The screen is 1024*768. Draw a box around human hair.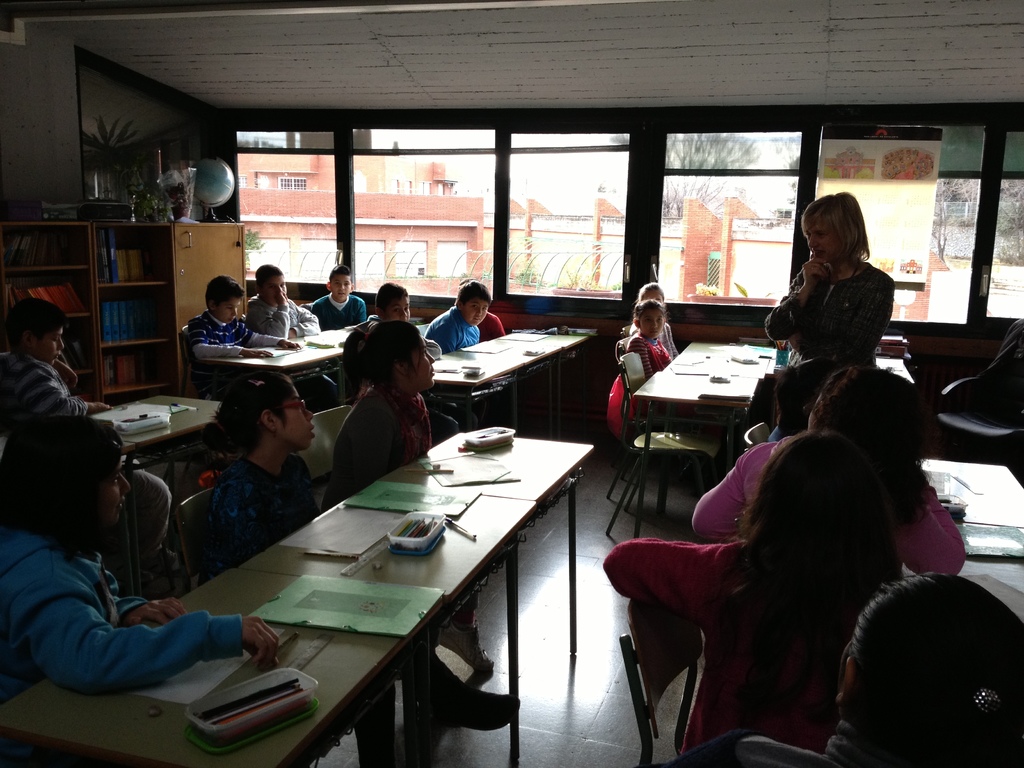
region(643, 282, 666, 315).
